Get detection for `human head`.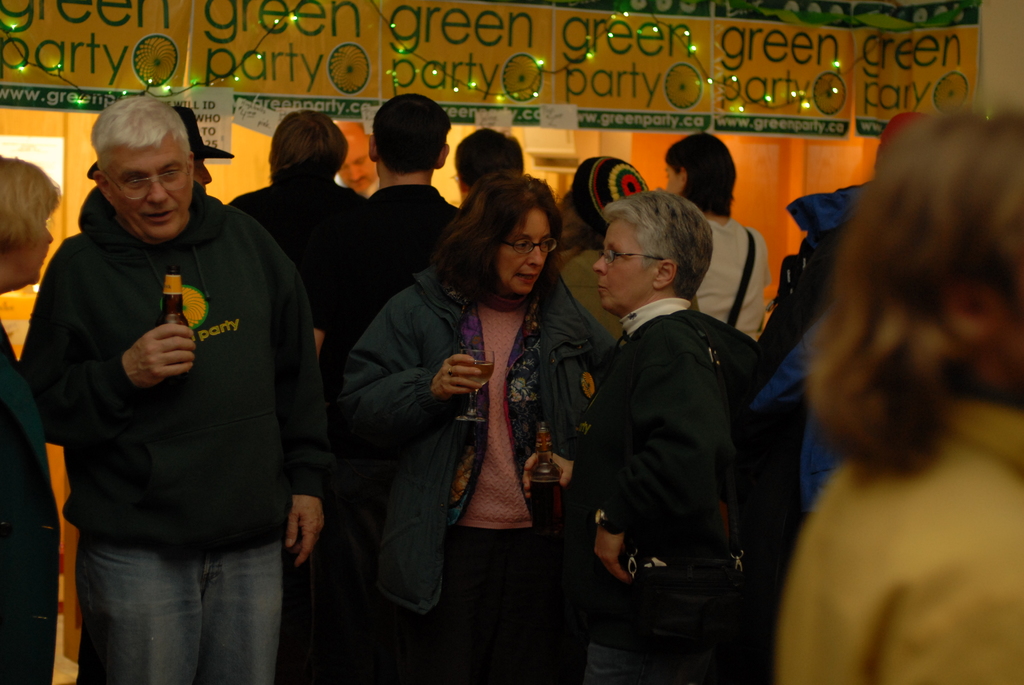
Detection: 268 104 357 187.
